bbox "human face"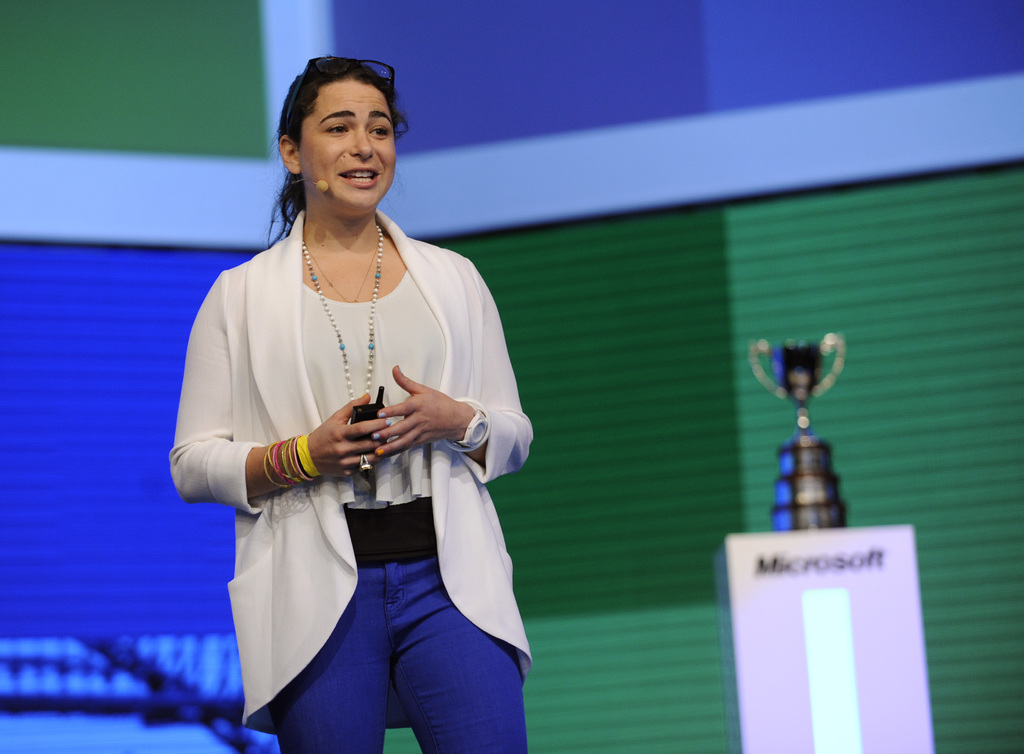
298, 77, 395, 215
